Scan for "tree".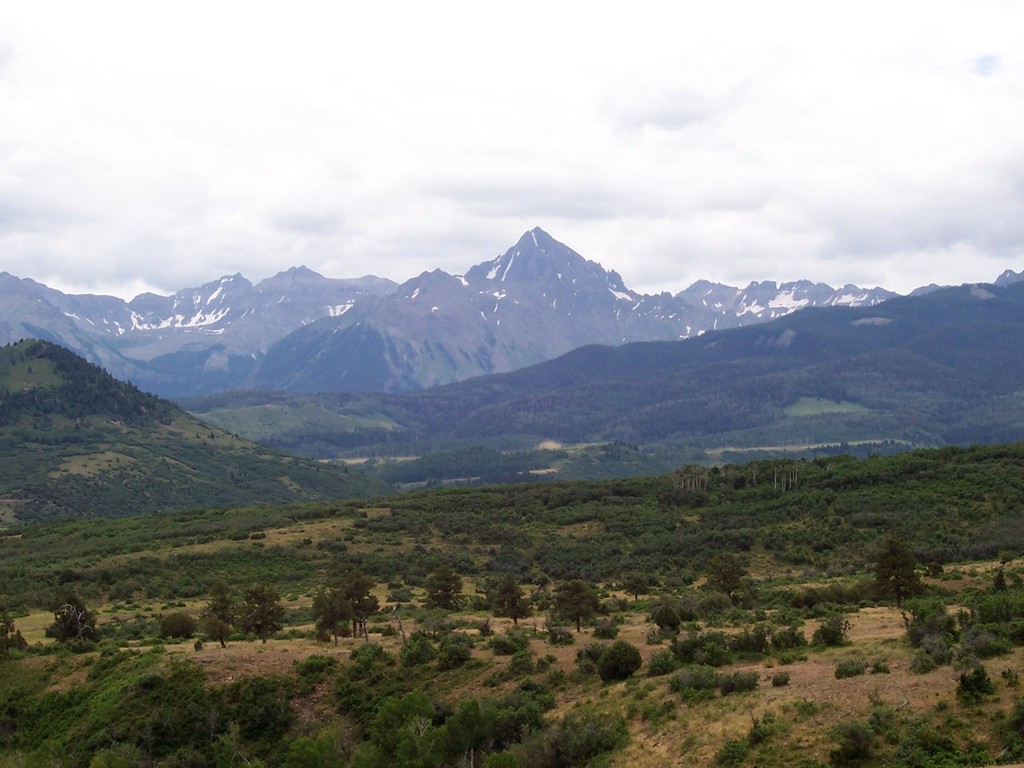
Scan result: {"left": 314, "top": 588, "right": 346, "bottom": 637}.
